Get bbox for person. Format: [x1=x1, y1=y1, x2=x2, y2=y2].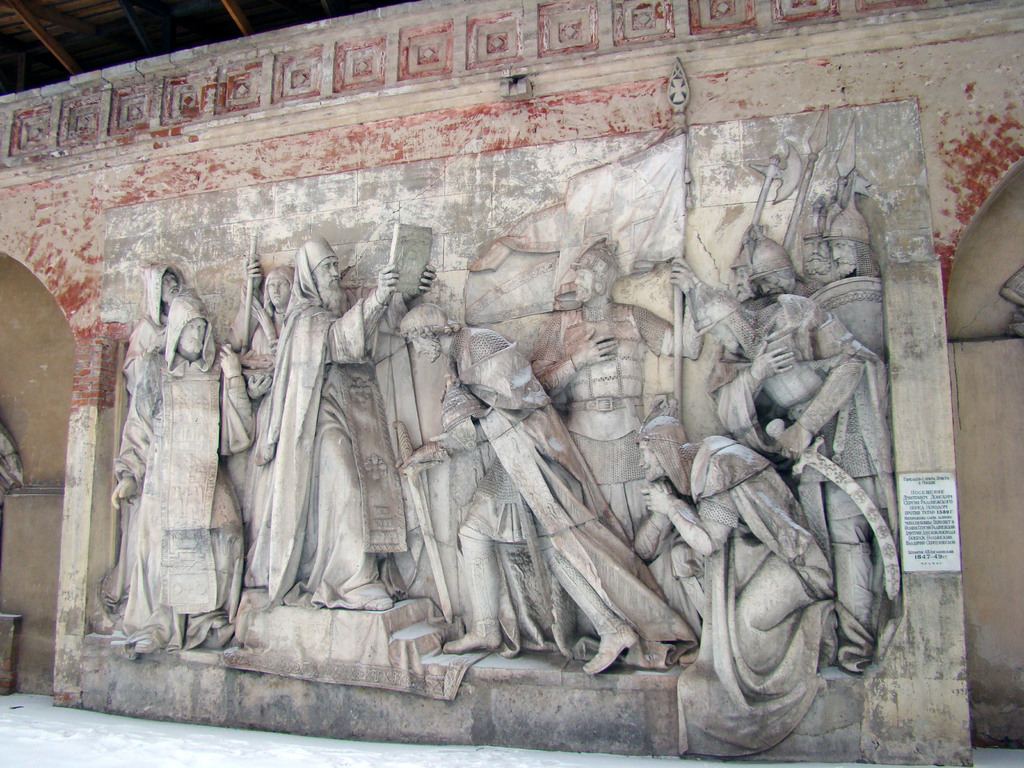
[x1=255, y1=233, x2=433, y2=605].
